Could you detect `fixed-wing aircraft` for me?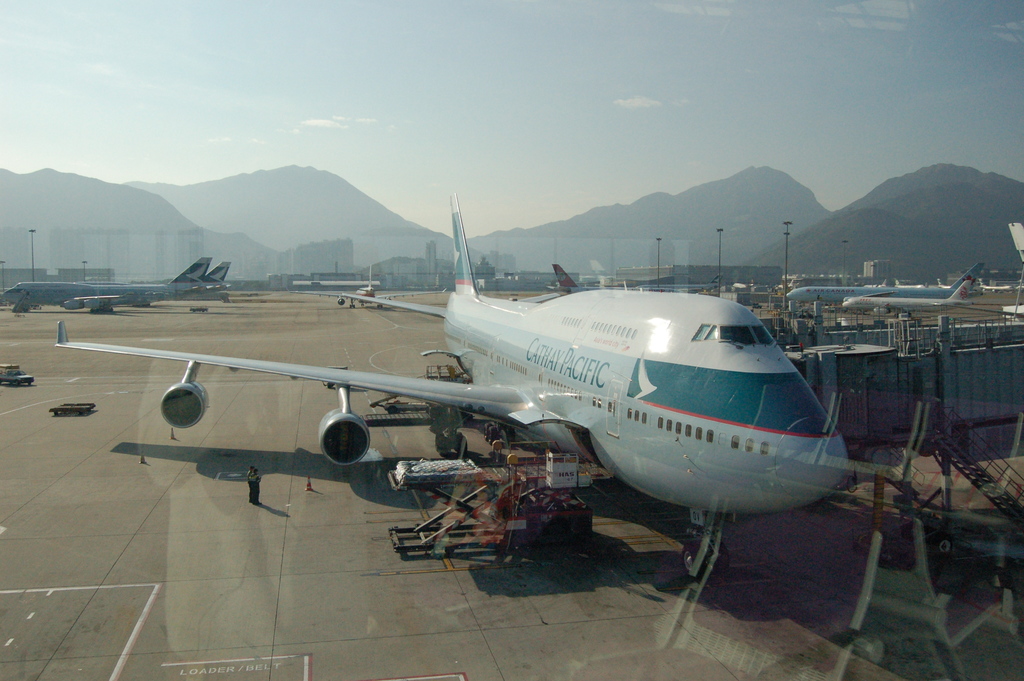
Detection result: BBox(638, 272, 724, 292).
